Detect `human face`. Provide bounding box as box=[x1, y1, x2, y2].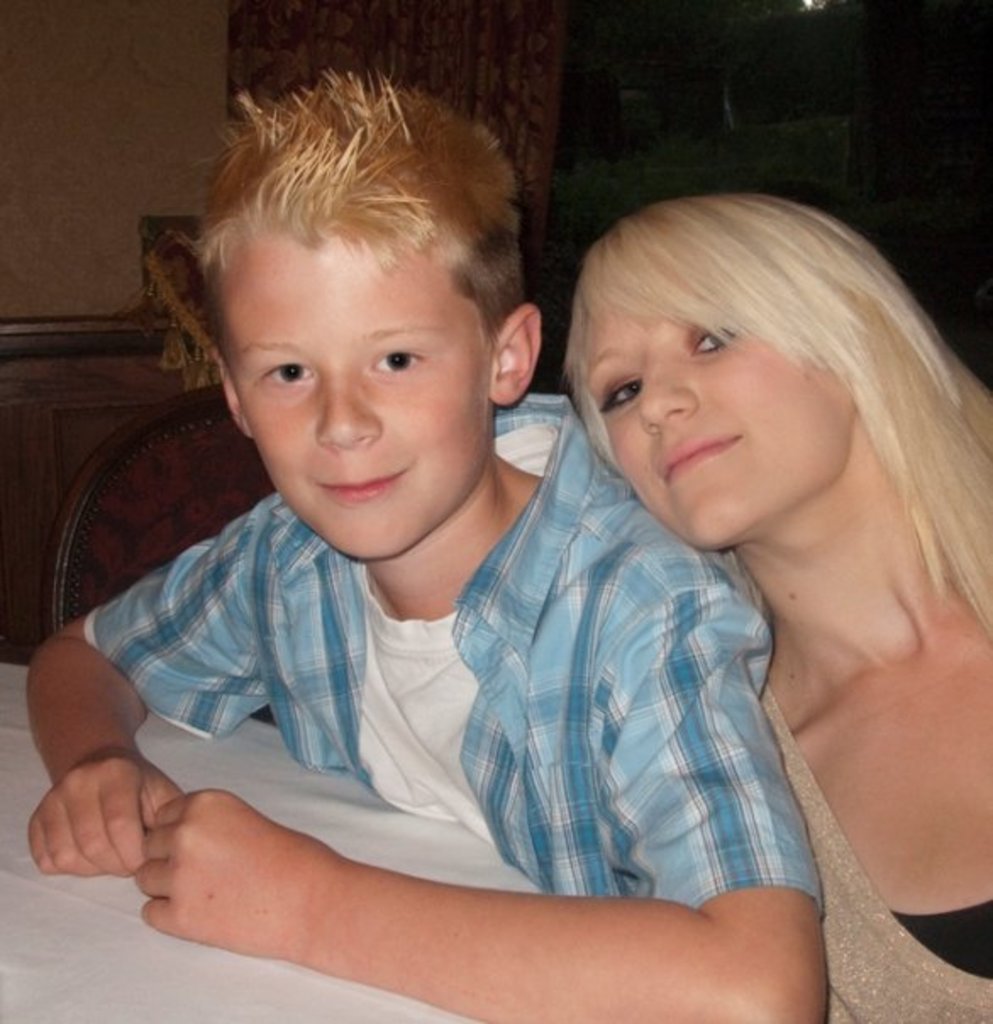
box=[585, 309, 849, 551].
